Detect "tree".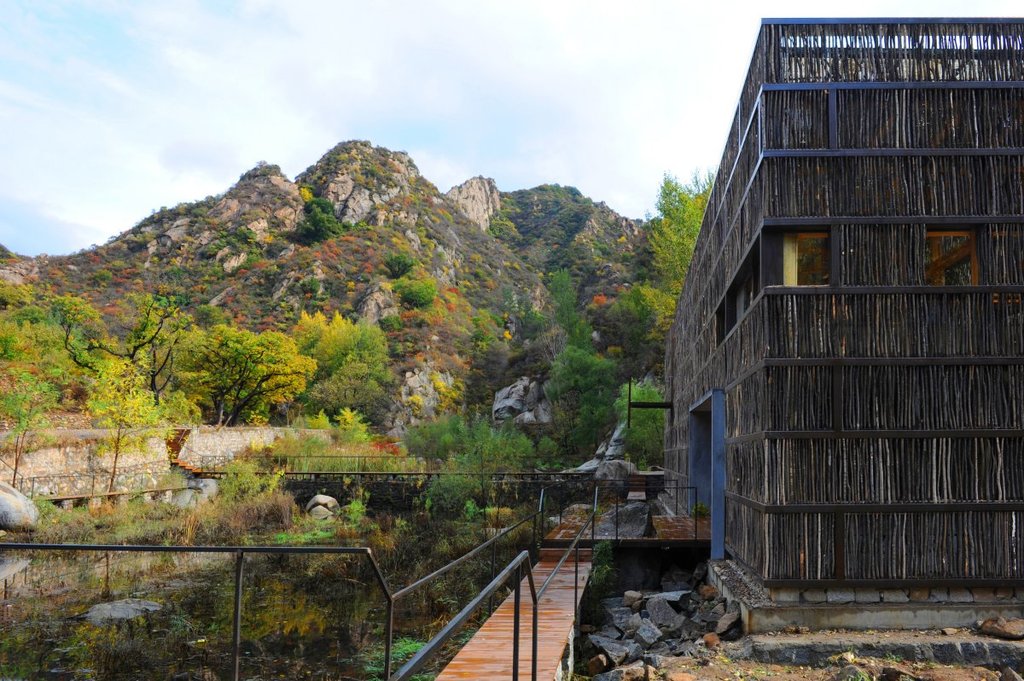
Detected at rect(306, 317, 357, 365).
